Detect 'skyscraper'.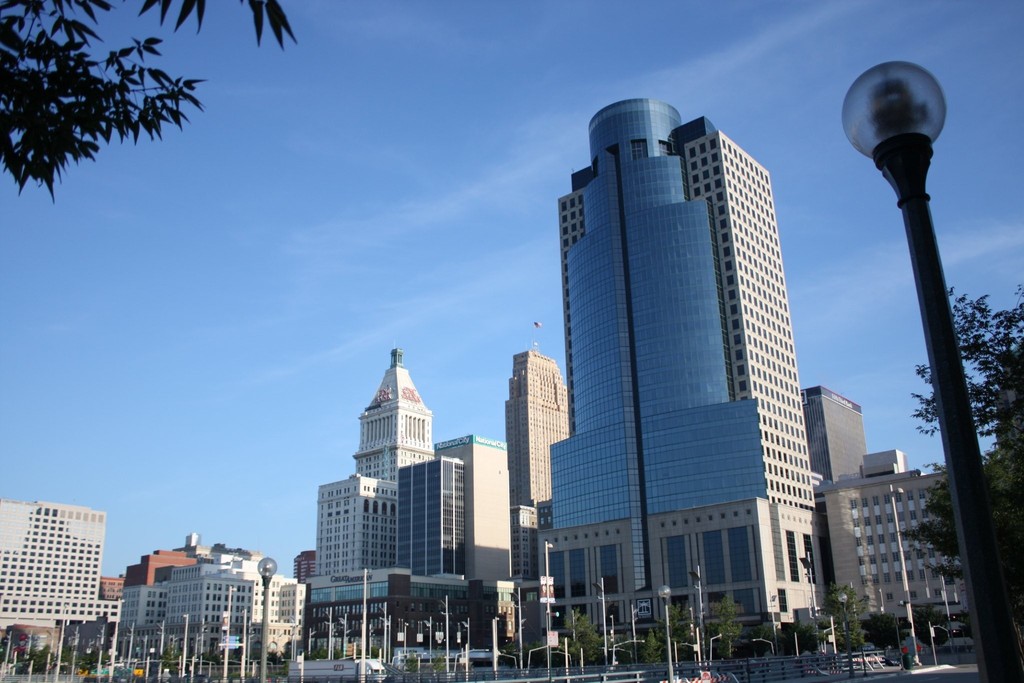
Detected at pyautogui.locateOnScreen(417, 427, 548, 603).
